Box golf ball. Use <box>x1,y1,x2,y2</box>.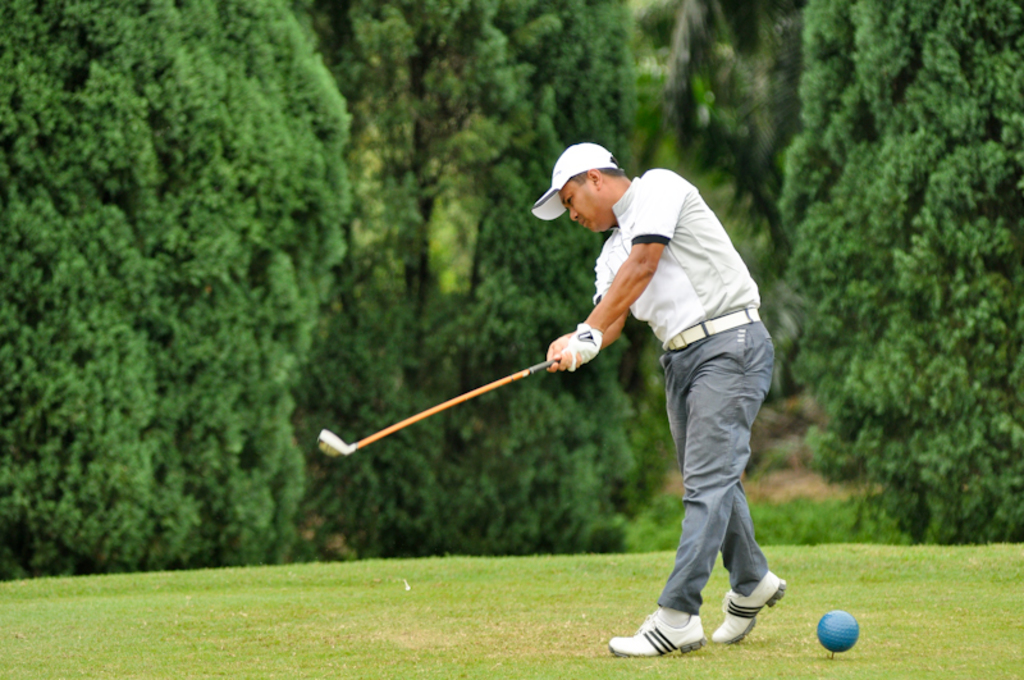
<box>818,610,858,653</box>.
